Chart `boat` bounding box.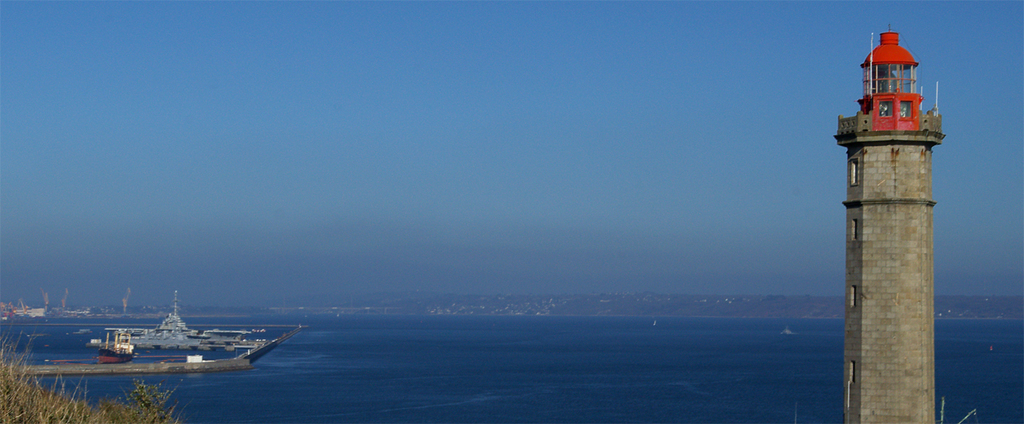
Charted: <region>87, 325, 139, 366</region>.
